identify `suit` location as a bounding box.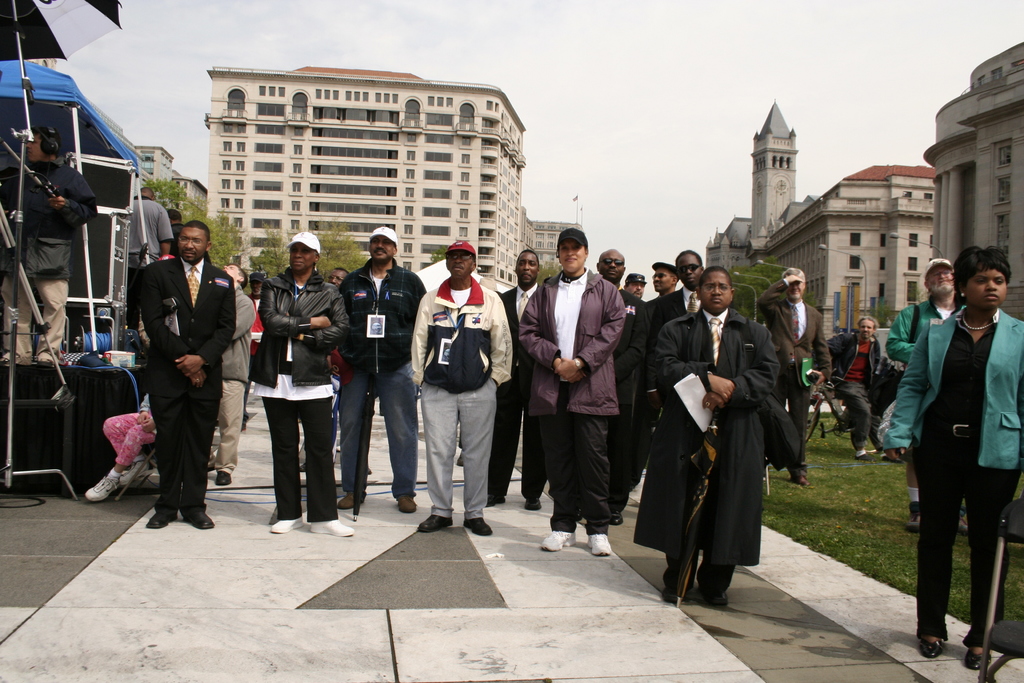
140 259 238 513.
